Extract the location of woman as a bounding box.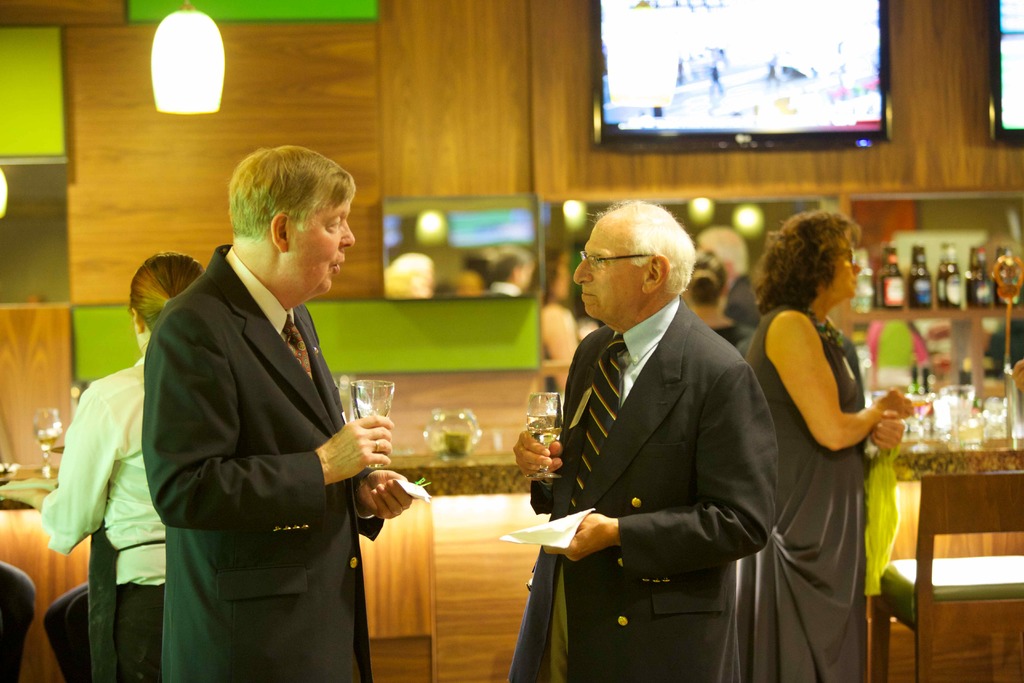
select_region(728, 153, 922, 662).
